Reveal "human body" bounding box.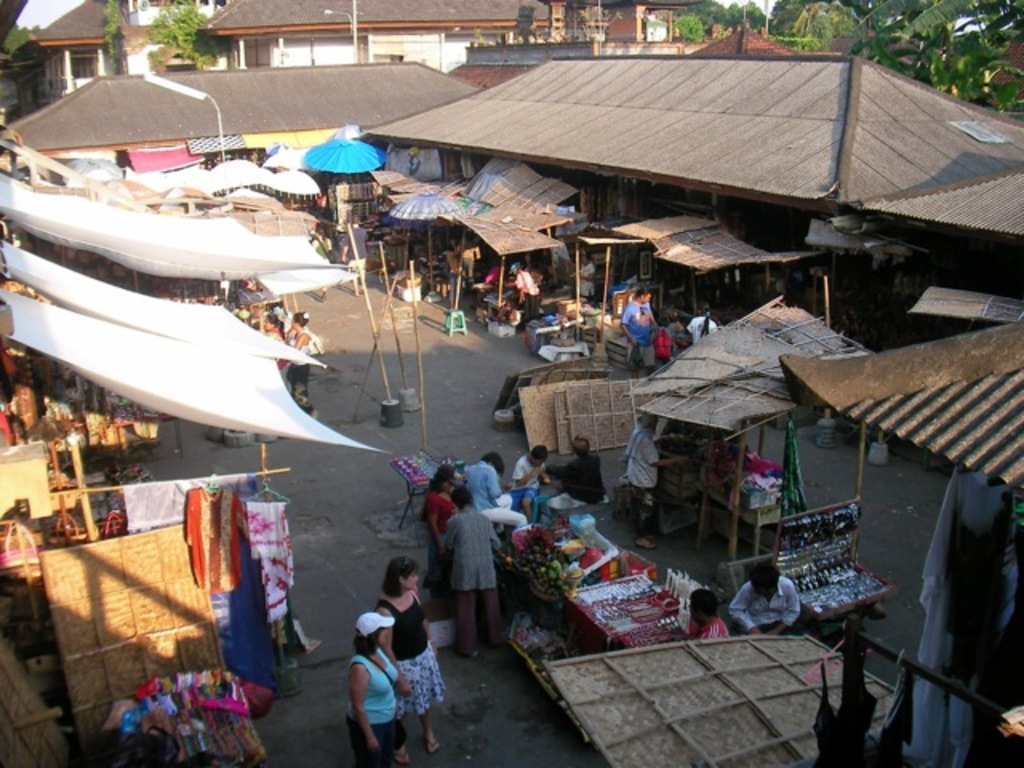
Revealed: pyautogui.locateOnScreen(442, 491, 502, 650).
